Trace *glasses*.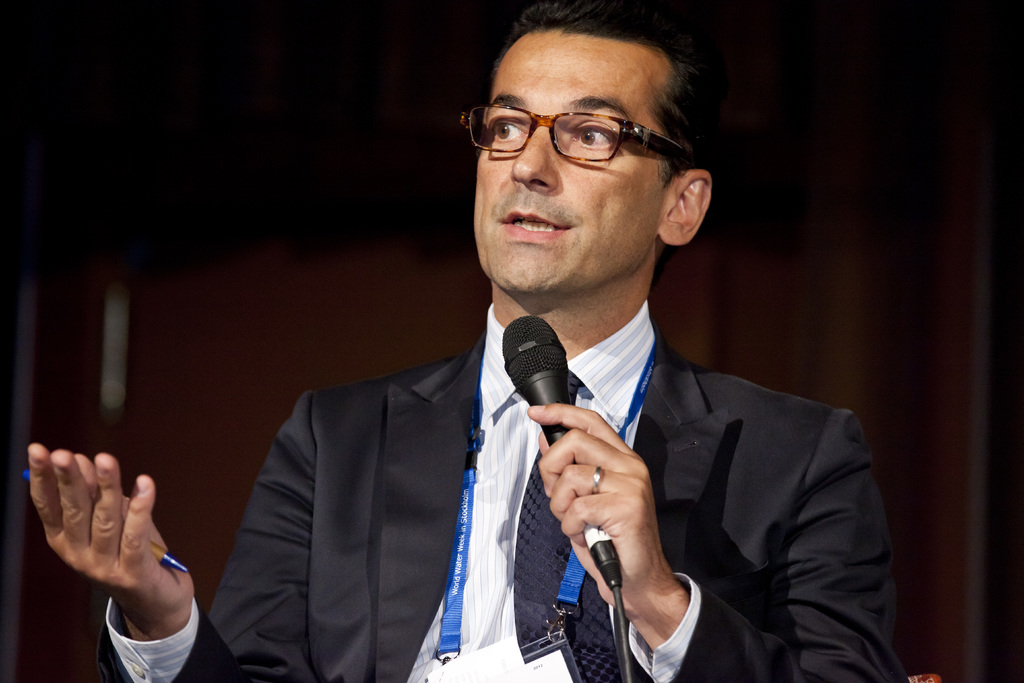
Traced to crop(469, 90, 694, 163).
